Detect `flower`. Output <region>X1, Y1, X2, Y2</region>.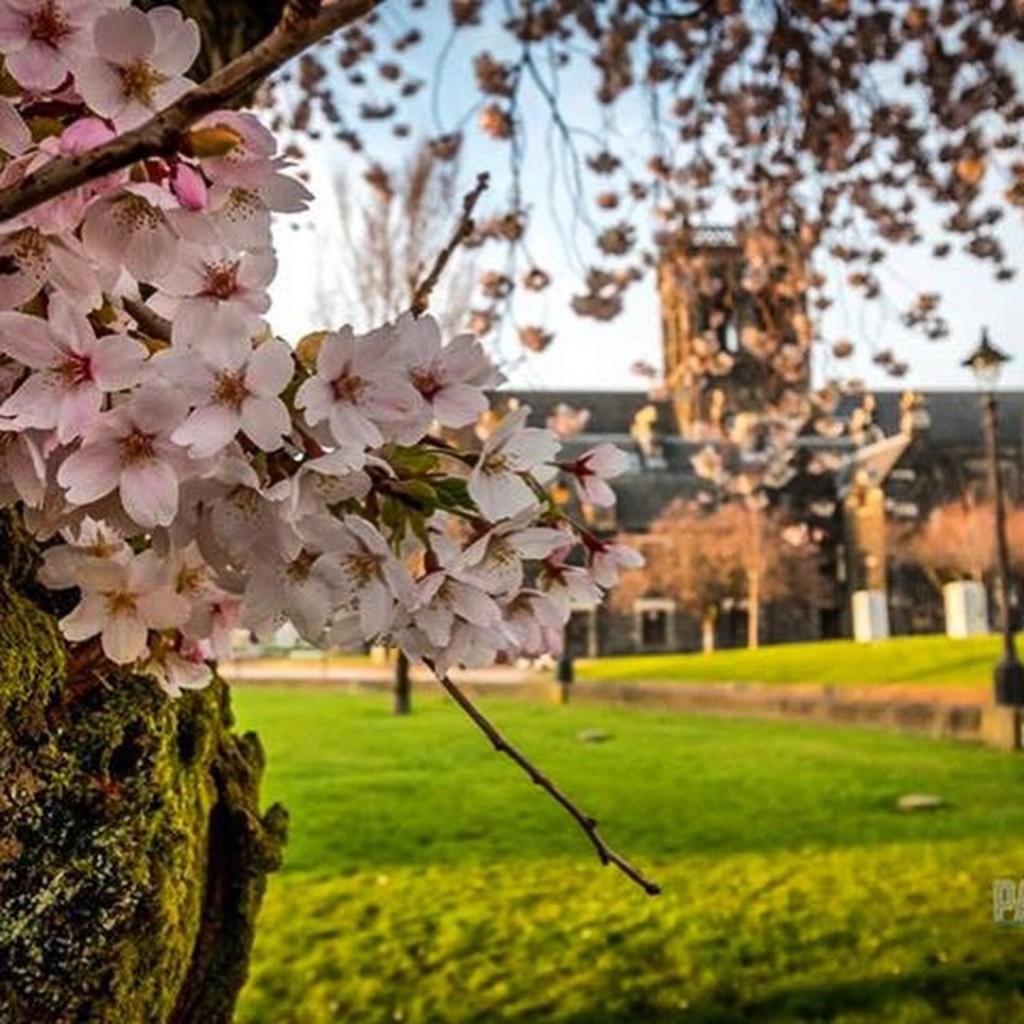
<region>232, 523, 358, 640</region>.
